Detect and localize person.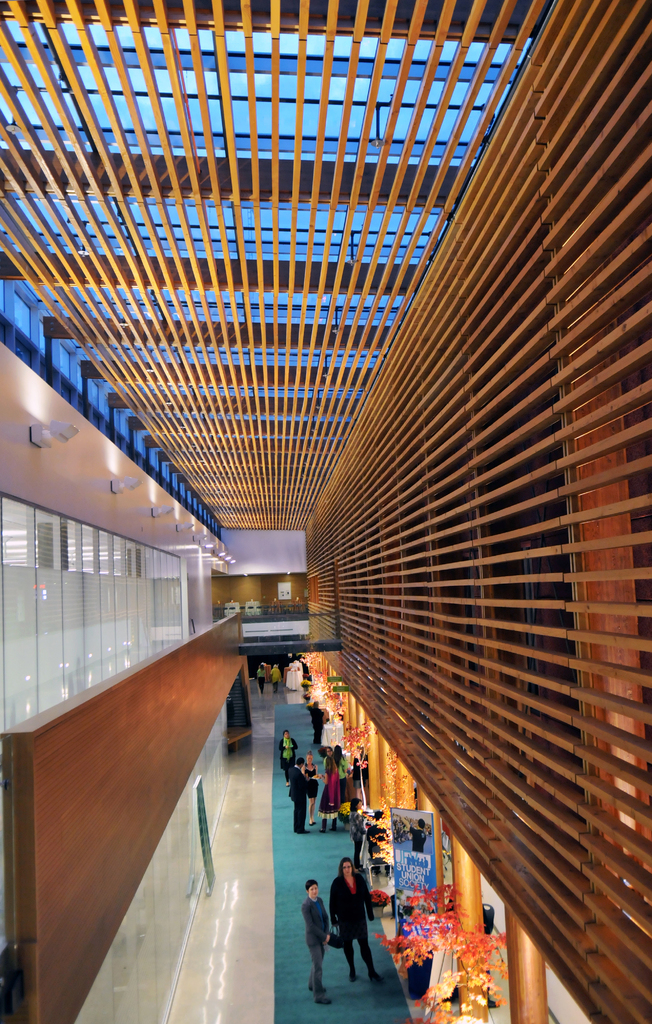
Localized at 292/755/311/837.
